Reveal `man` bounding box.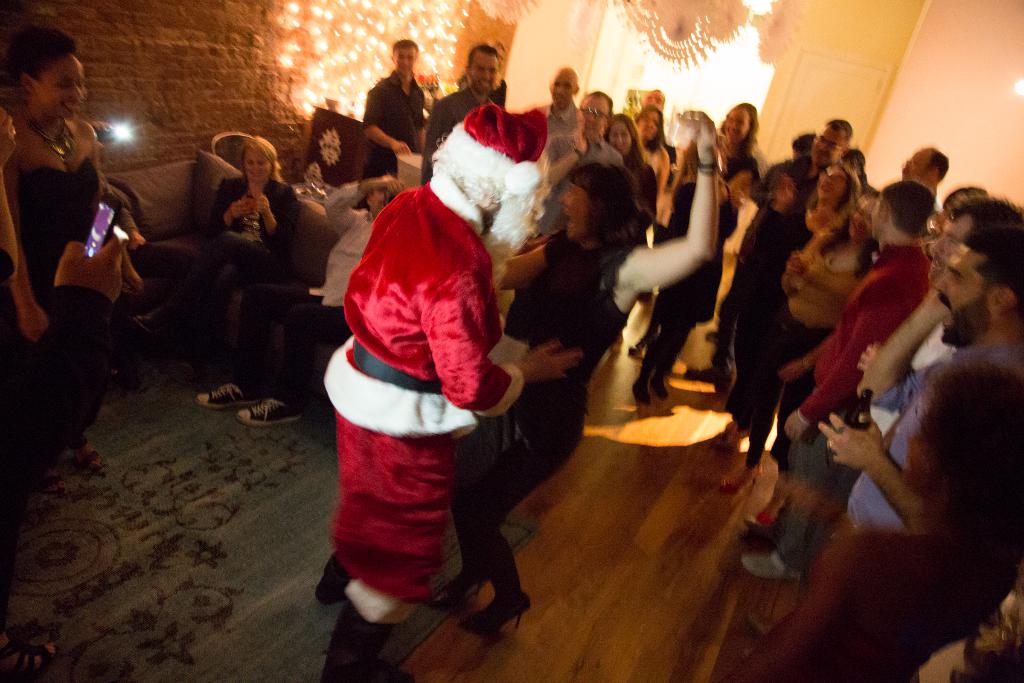
Revealed: bbox(532, 60, 581, 169).
